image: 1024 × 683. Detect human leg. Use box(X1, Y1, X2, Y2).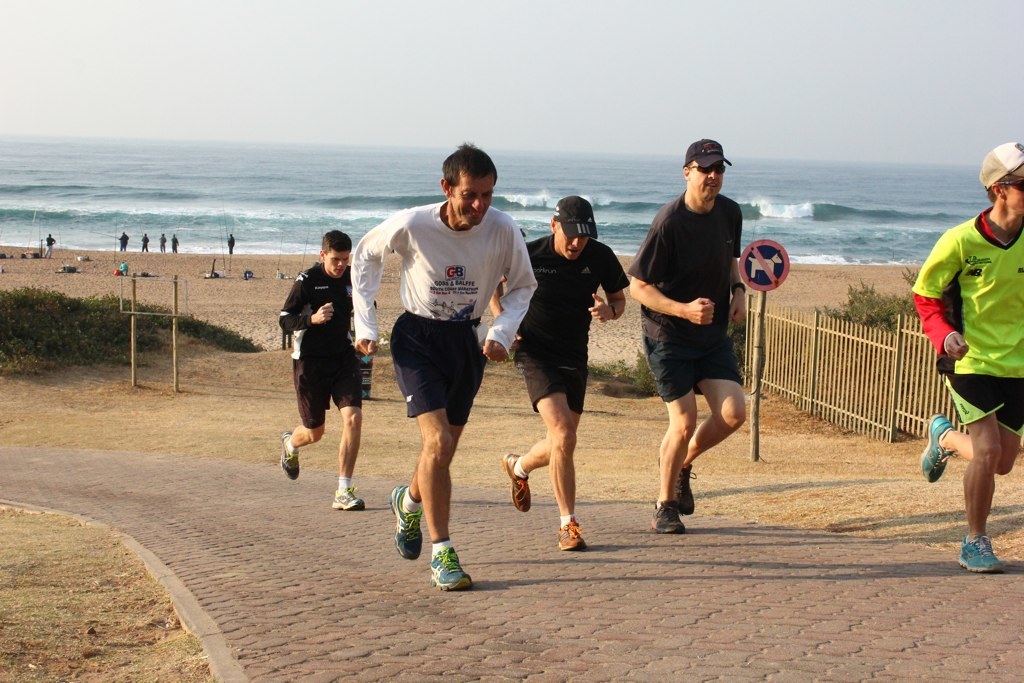
box(650, 326, 698, 534).
